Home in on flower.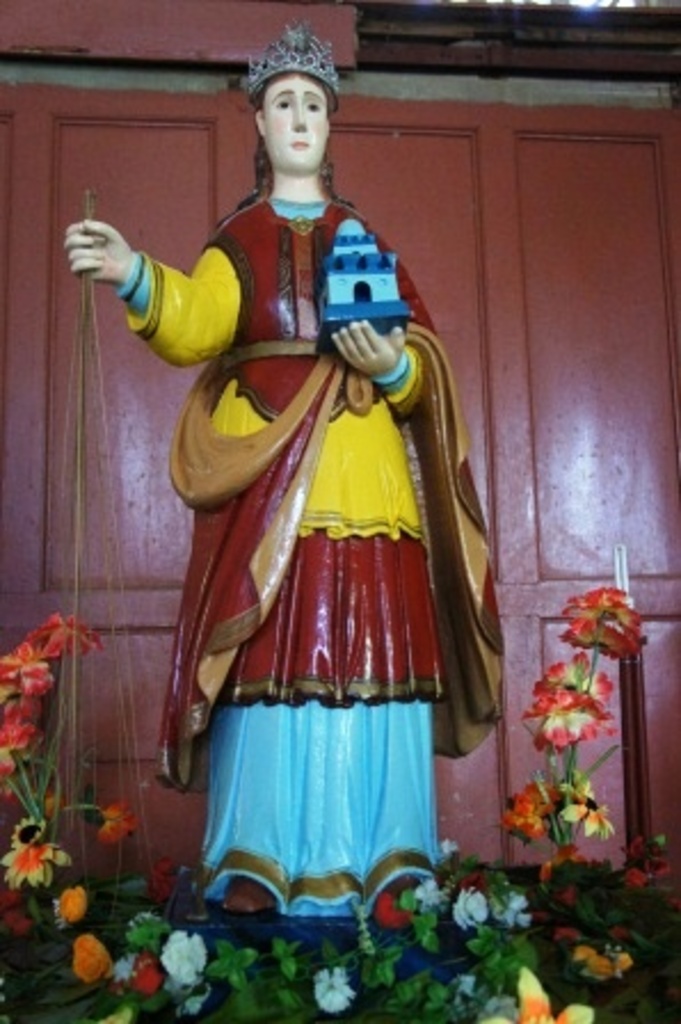
Homed in at 558:768:615:846.
